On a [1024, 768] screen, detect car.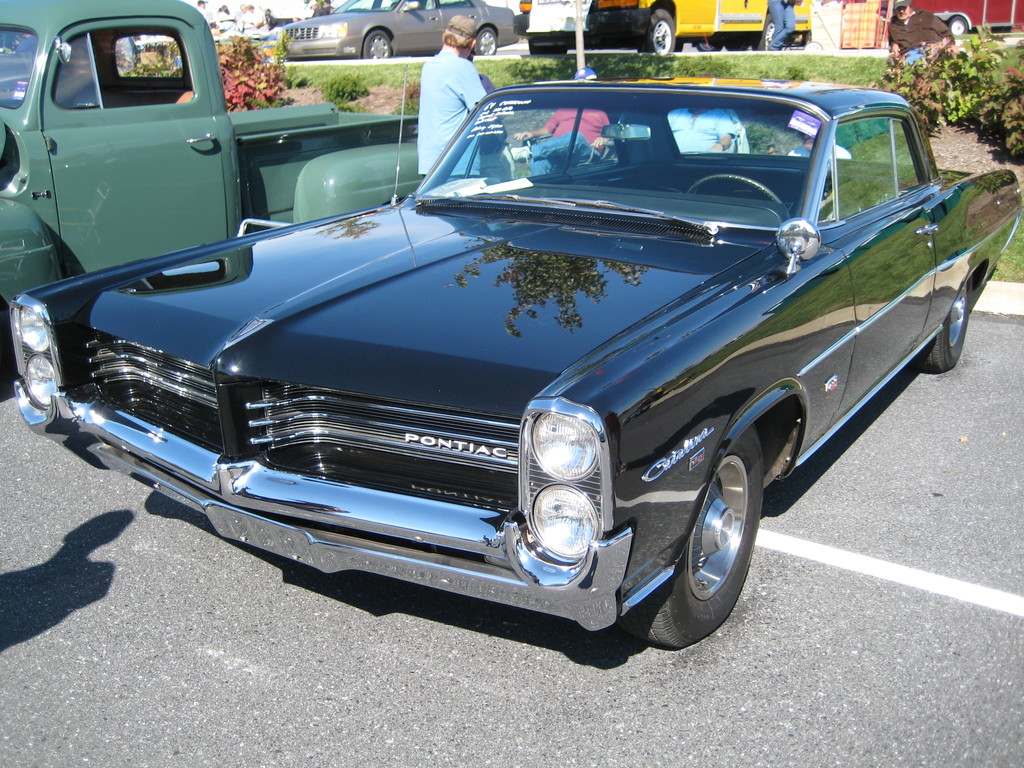
[left=911, top=0, right=1023, bottom=36].
